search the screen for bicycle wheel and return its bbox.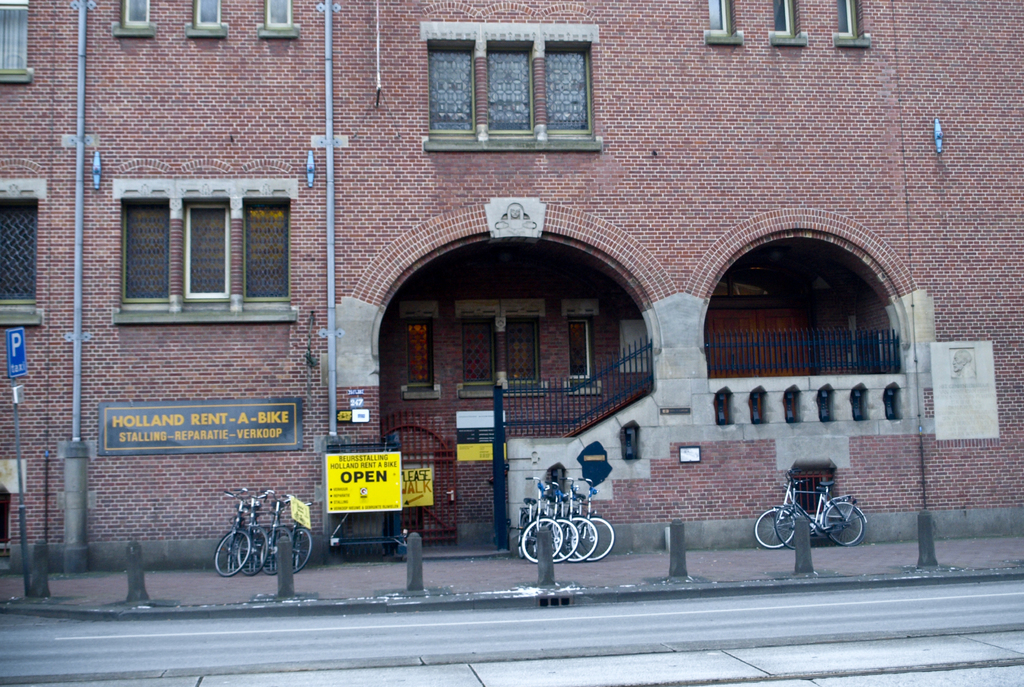
Found: 748/505/792/544.
